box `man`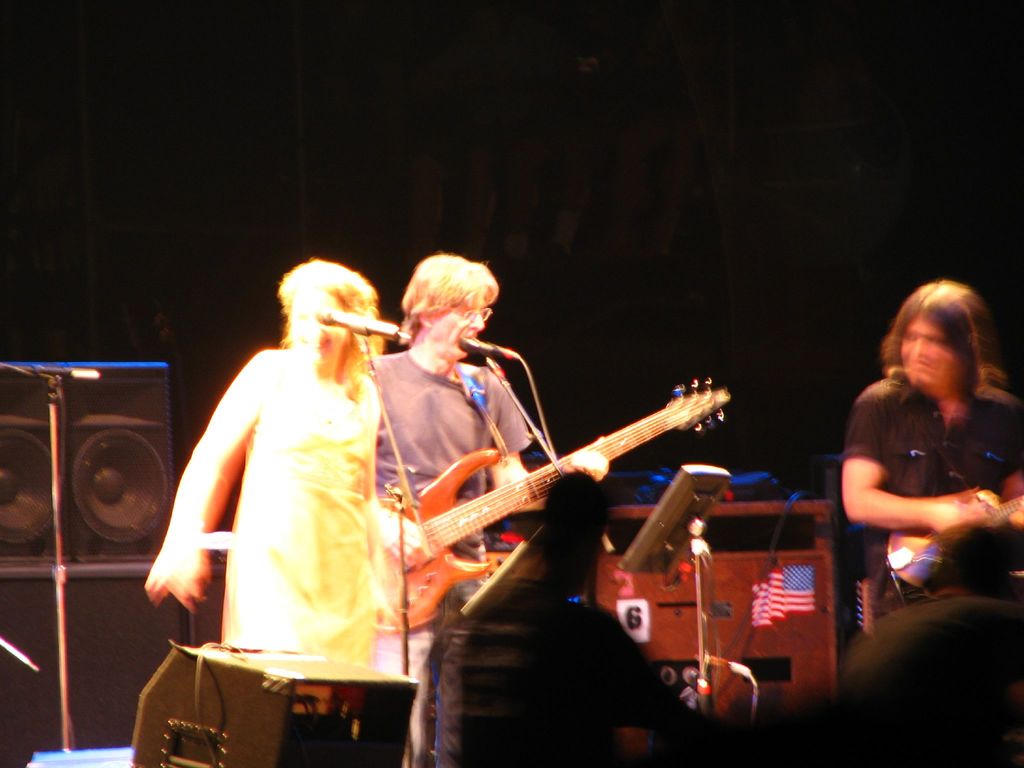
box=[369, 252, 533, 674]
